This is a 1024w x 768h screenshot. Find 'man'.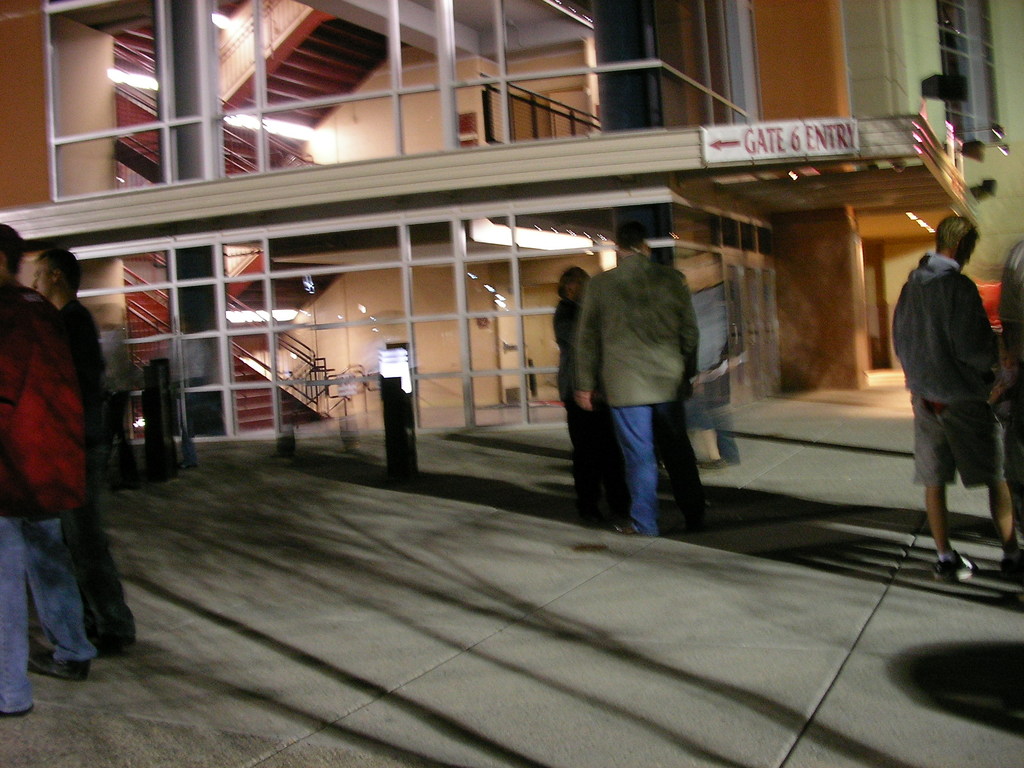
Bounding box: [left=31, top=246, right=141, bottom=644].
